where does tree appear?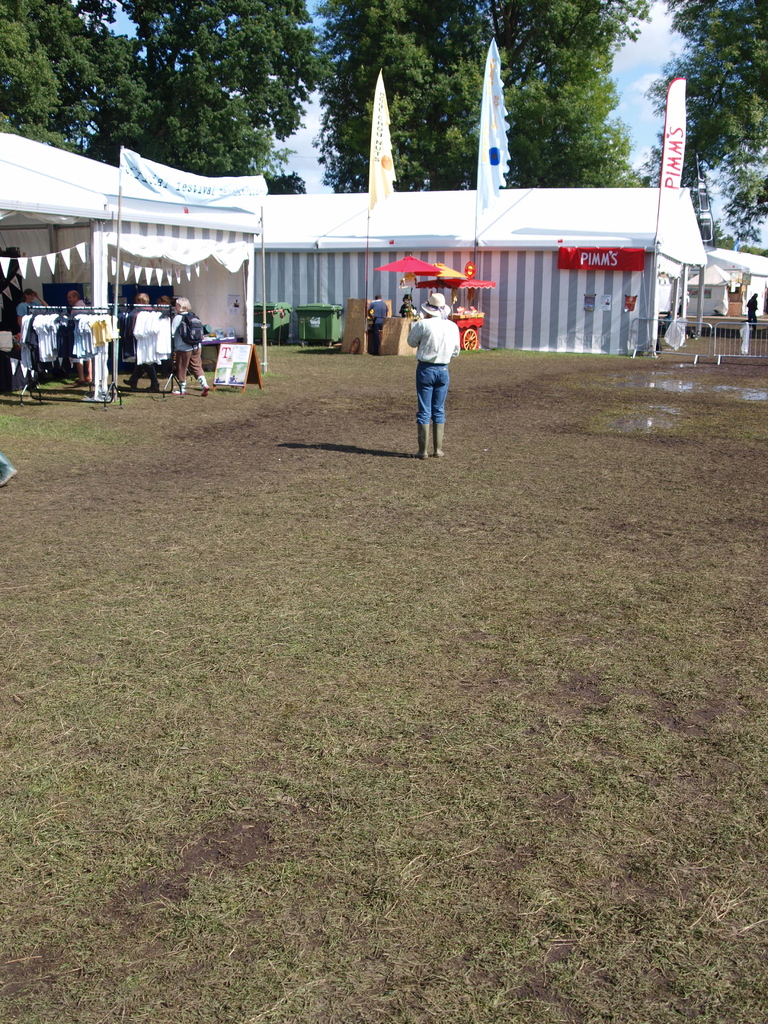
Appears at [83,6,351,194].
